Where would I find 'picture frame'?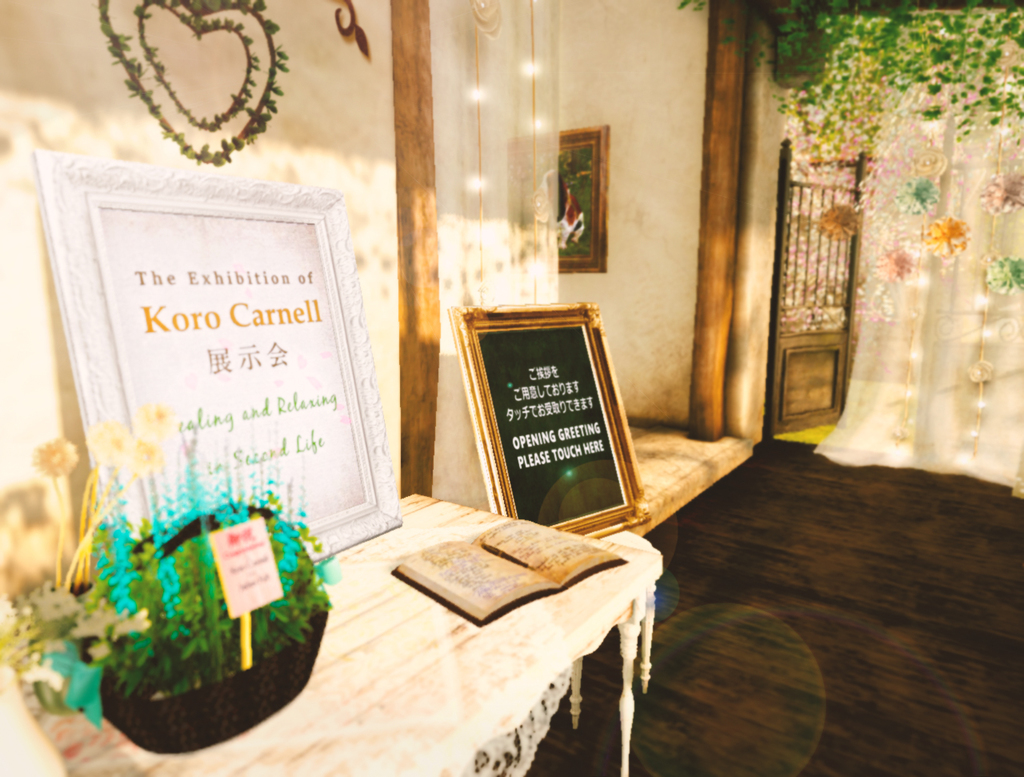
At 446 302 654 538.
